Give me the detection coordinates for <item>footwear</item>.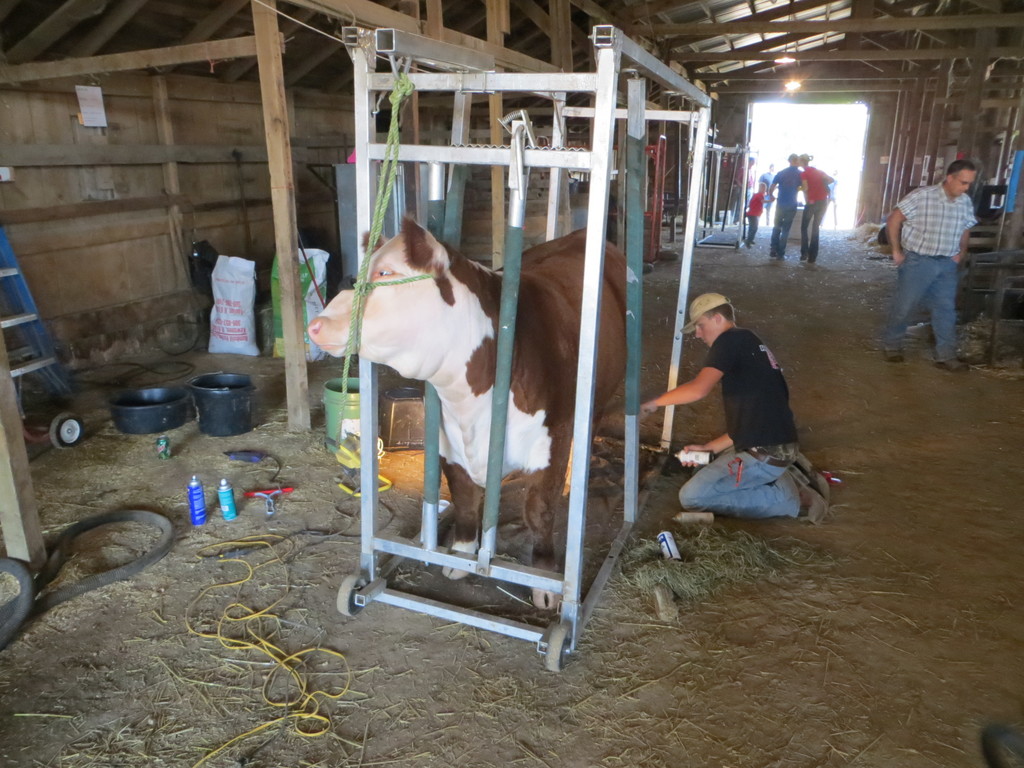
detection(800, 254, 805, 262).
